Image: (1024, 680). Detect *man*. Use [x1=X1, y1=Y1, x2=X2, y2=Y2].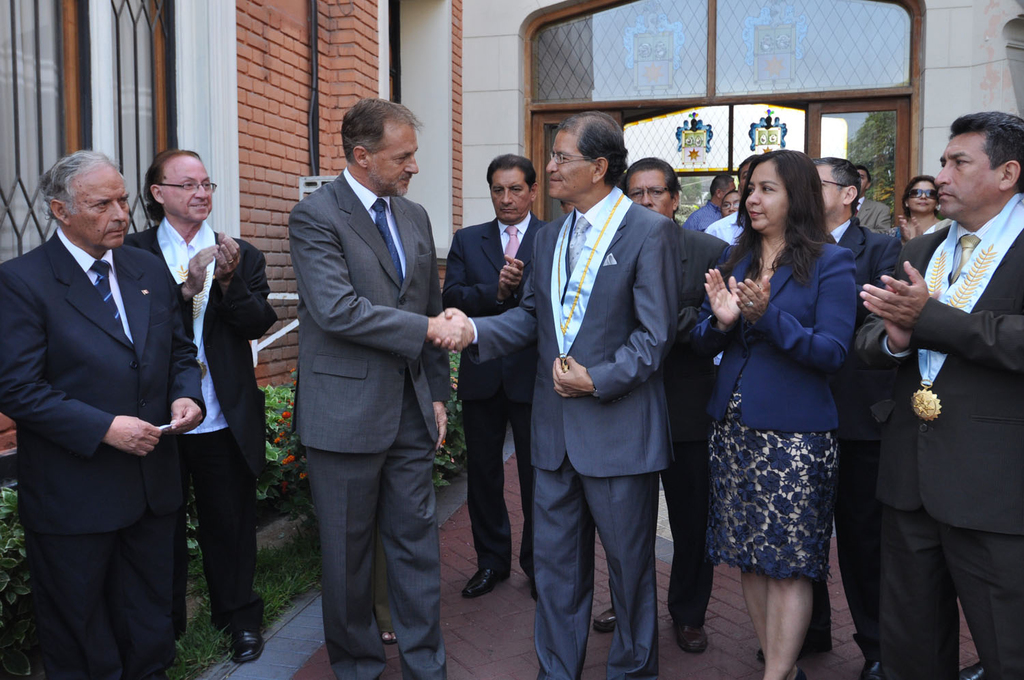
[x1=842, y1=102, x2=1023, y2=679].
